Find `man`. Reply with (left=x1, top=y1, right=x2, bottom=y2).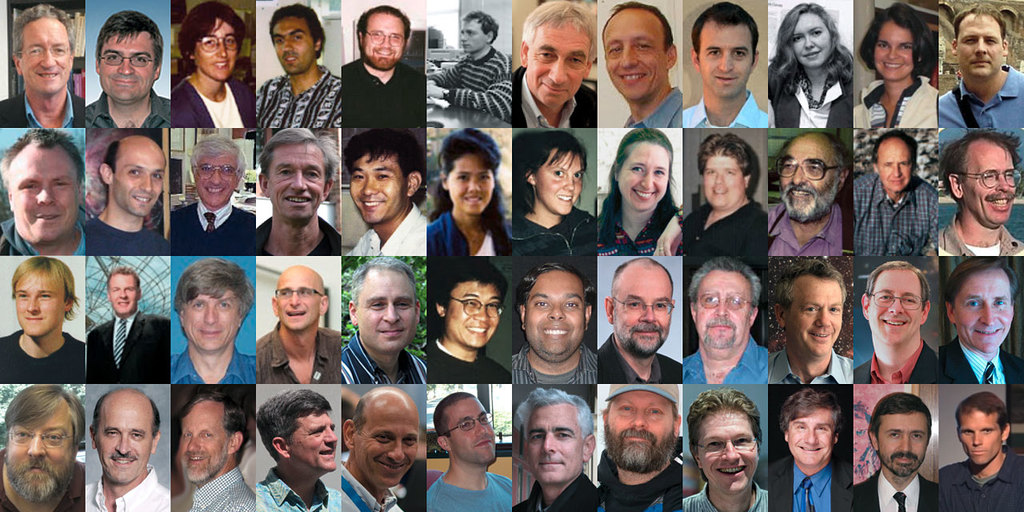
(left=777, top=391, right=850, bottom=511).
